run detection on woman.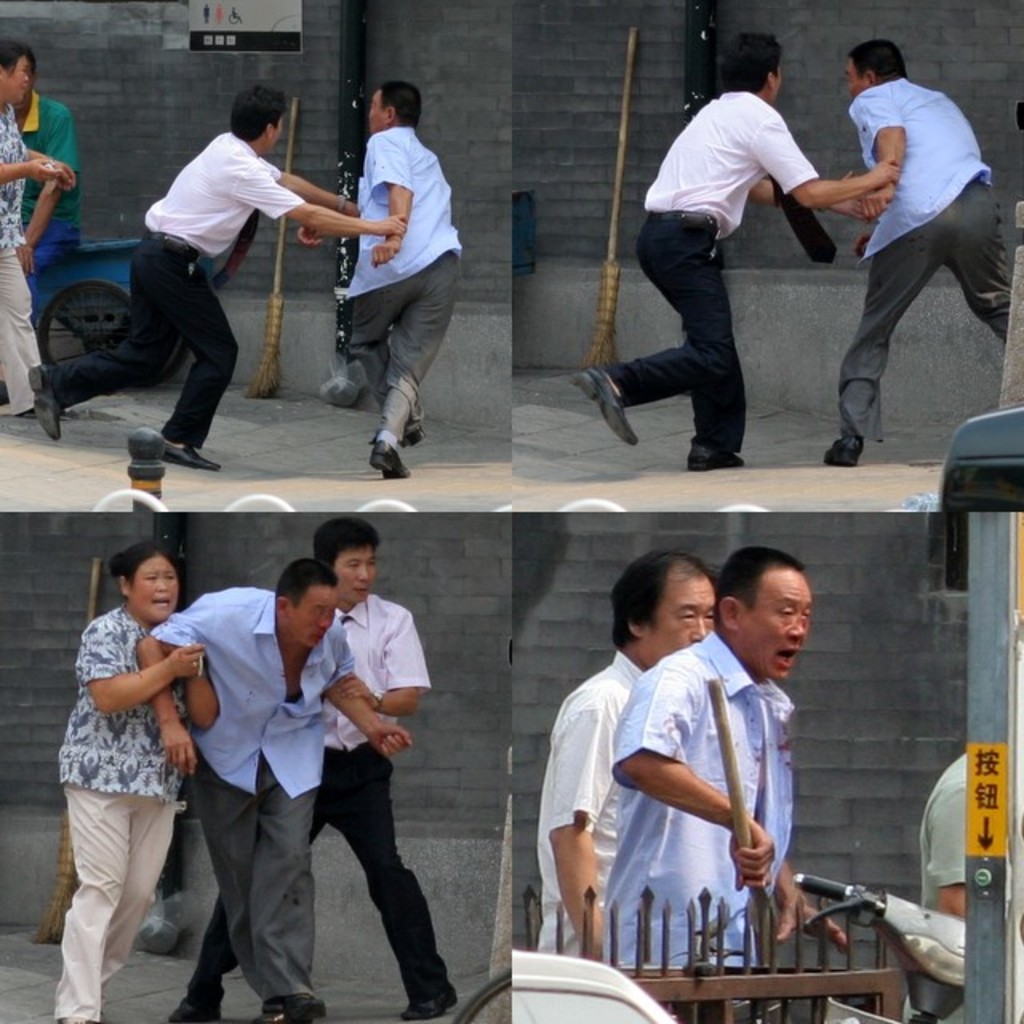
Result: box(0, 35, 99, 426).
